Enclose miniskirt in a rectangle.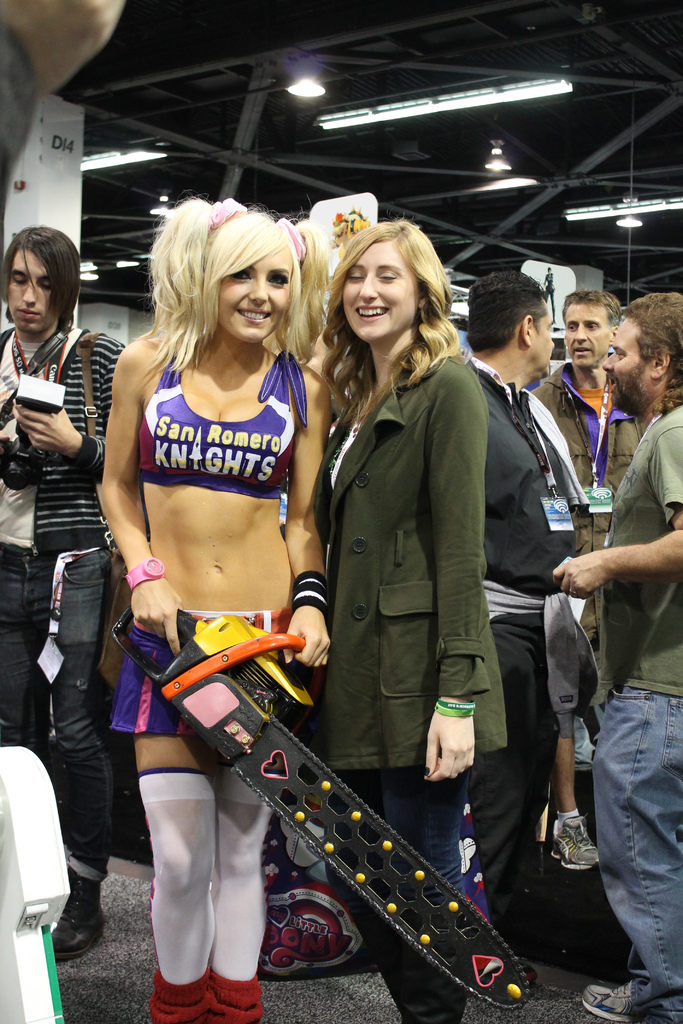
[111, 608, 324, 749].
